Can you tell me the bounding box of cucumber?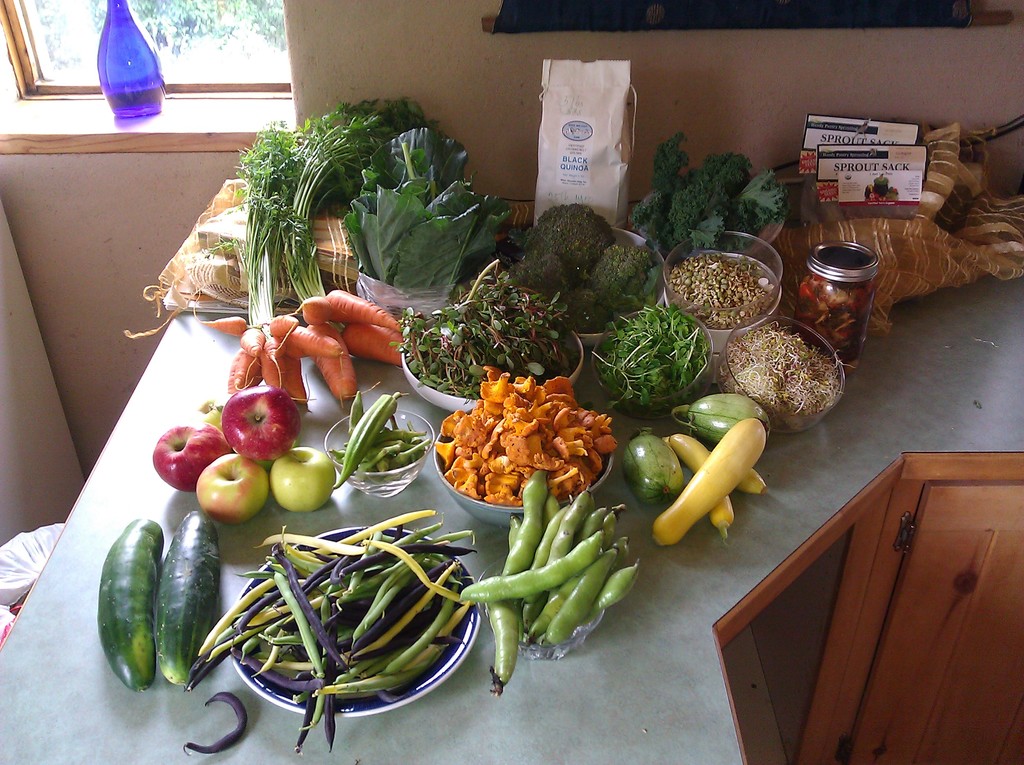
select_region(96, 522, 180, 694).
